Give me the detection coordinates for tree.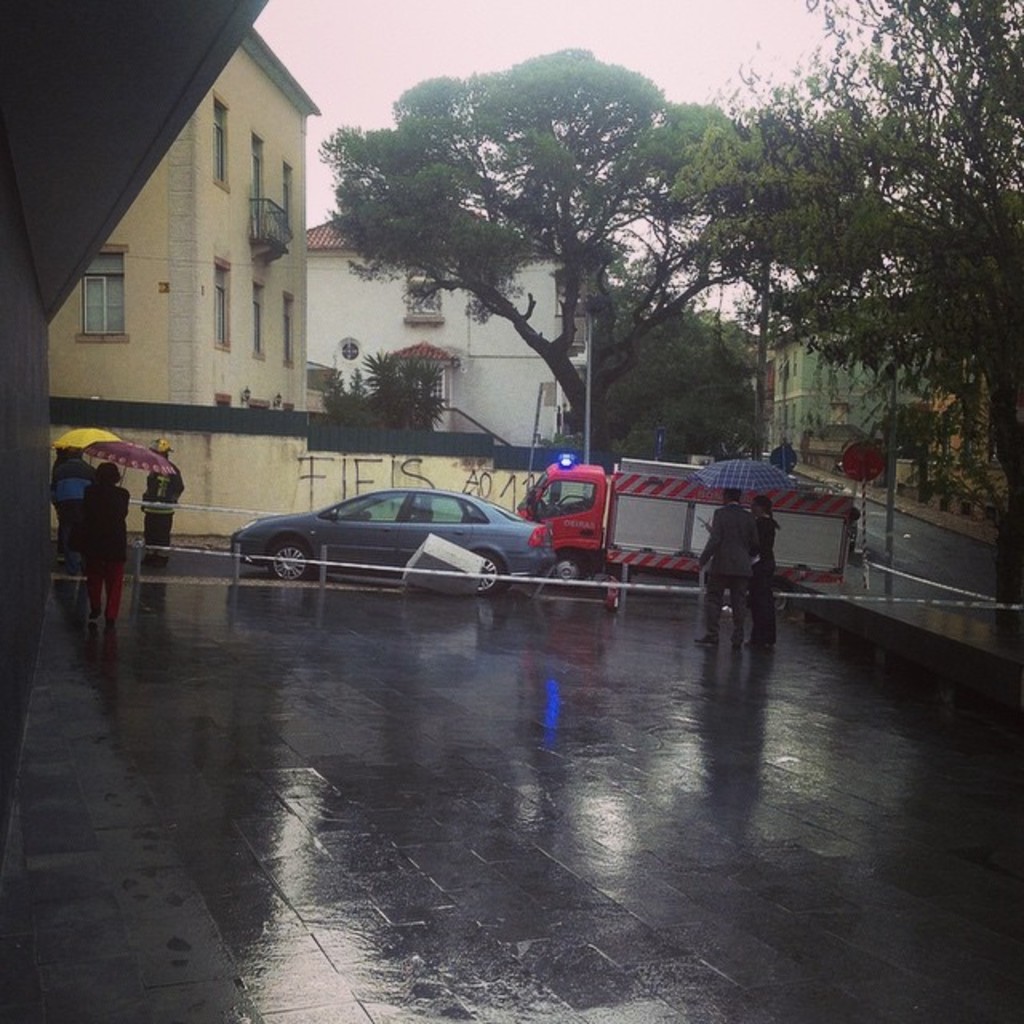
<bbox>325, 346, 442, 426</bbox>.
